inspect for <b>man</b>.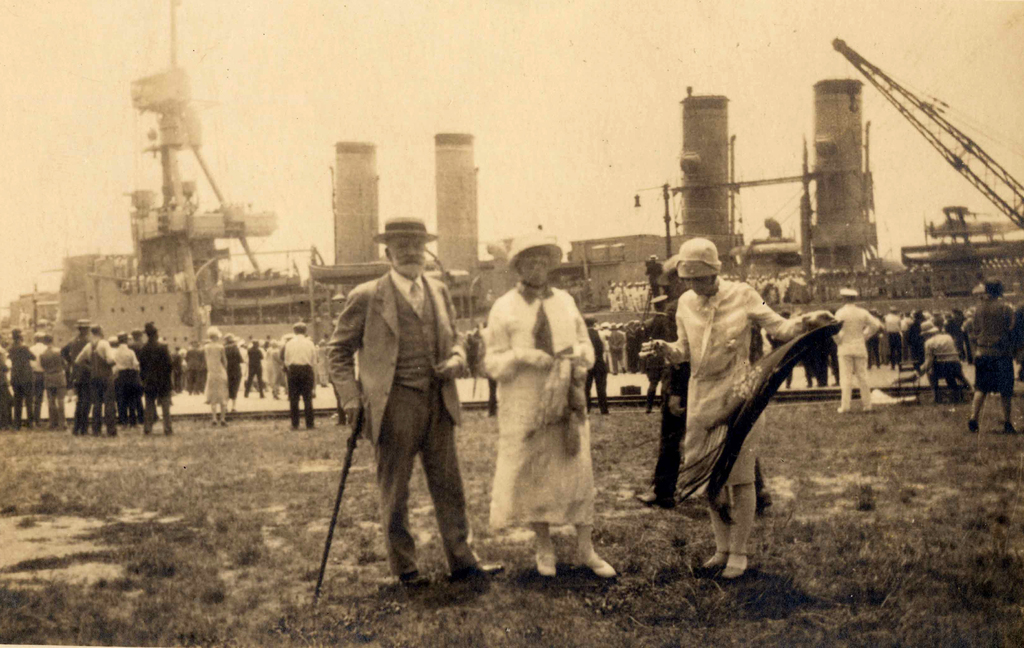
Inspection: detection(915, 319, 968, 406).
